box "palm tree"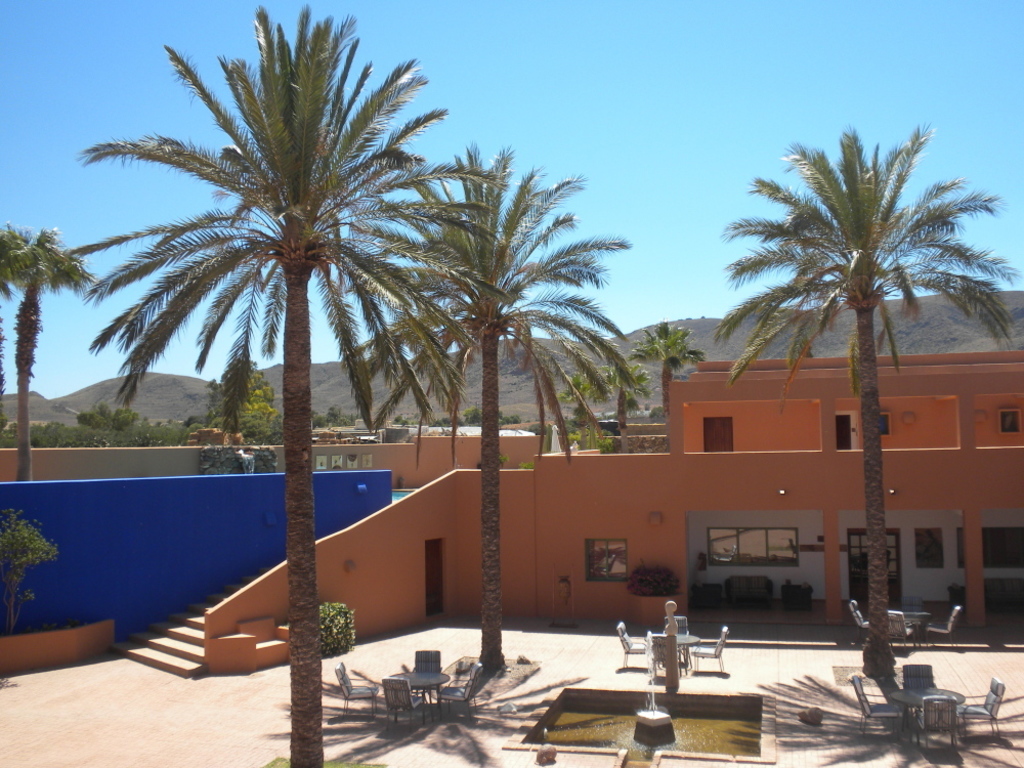
594:357:651:431
